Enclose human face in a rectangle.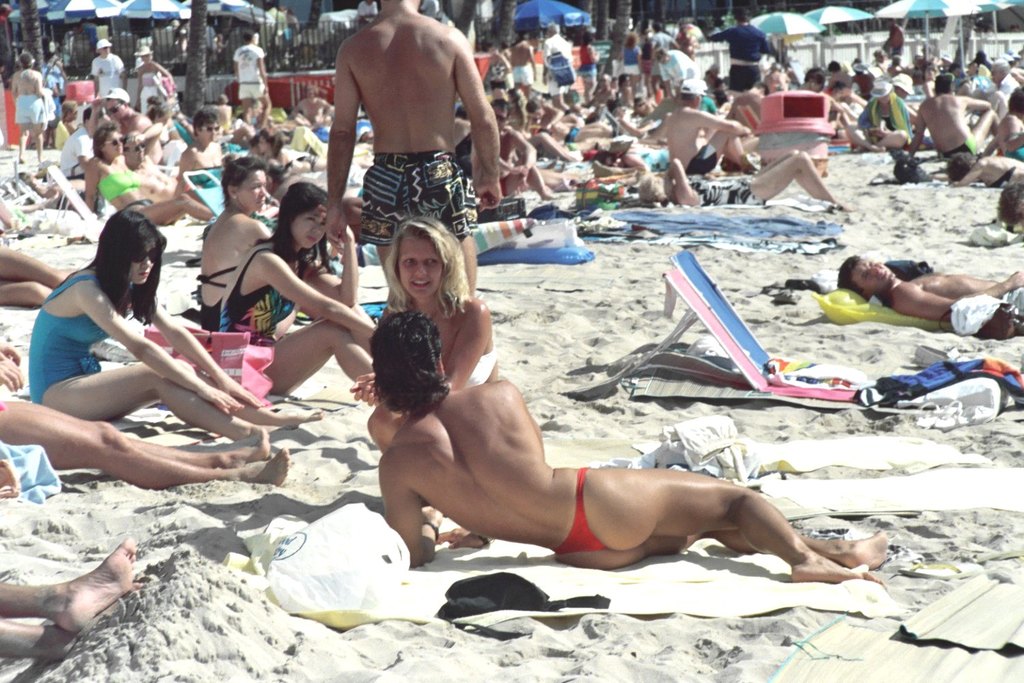
(x1=390, y1=234, x2=442, y2=296).
